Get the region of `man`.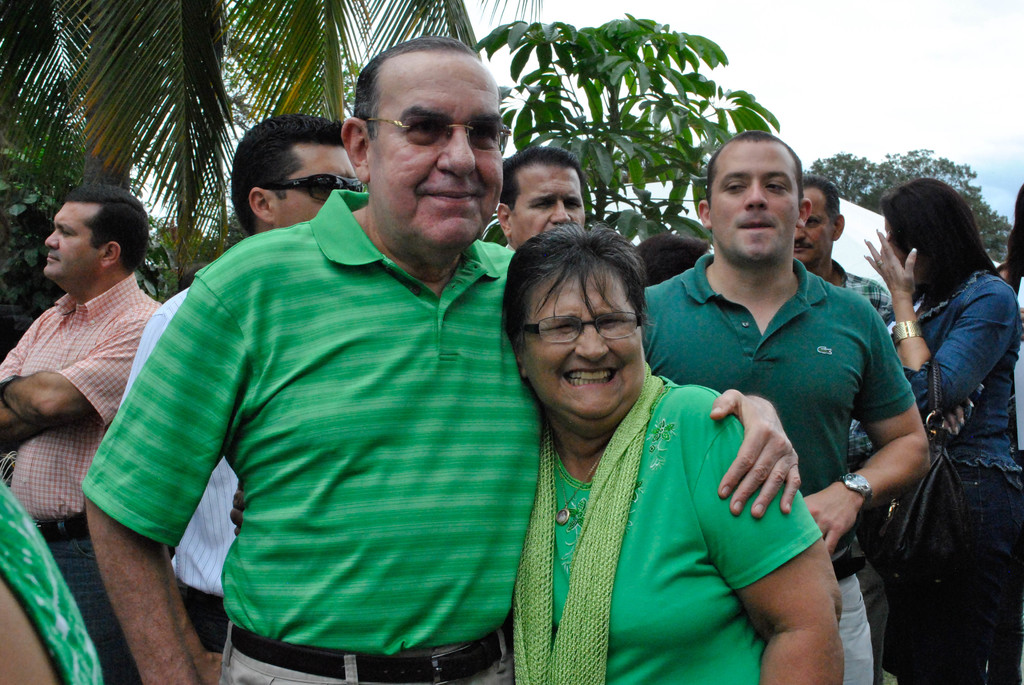
Rect(0, 190, 166, 684).
